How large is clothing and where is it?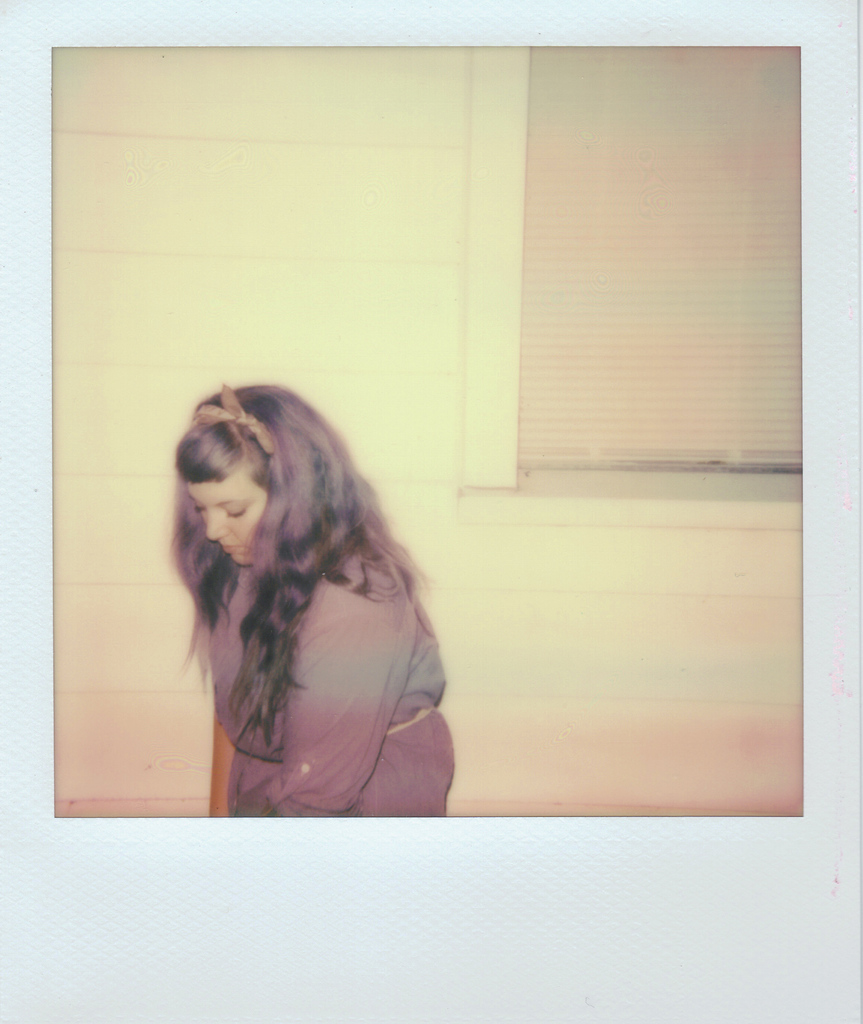
Bounding box: <bbox>154, 439, 480, 820</bbox>.
